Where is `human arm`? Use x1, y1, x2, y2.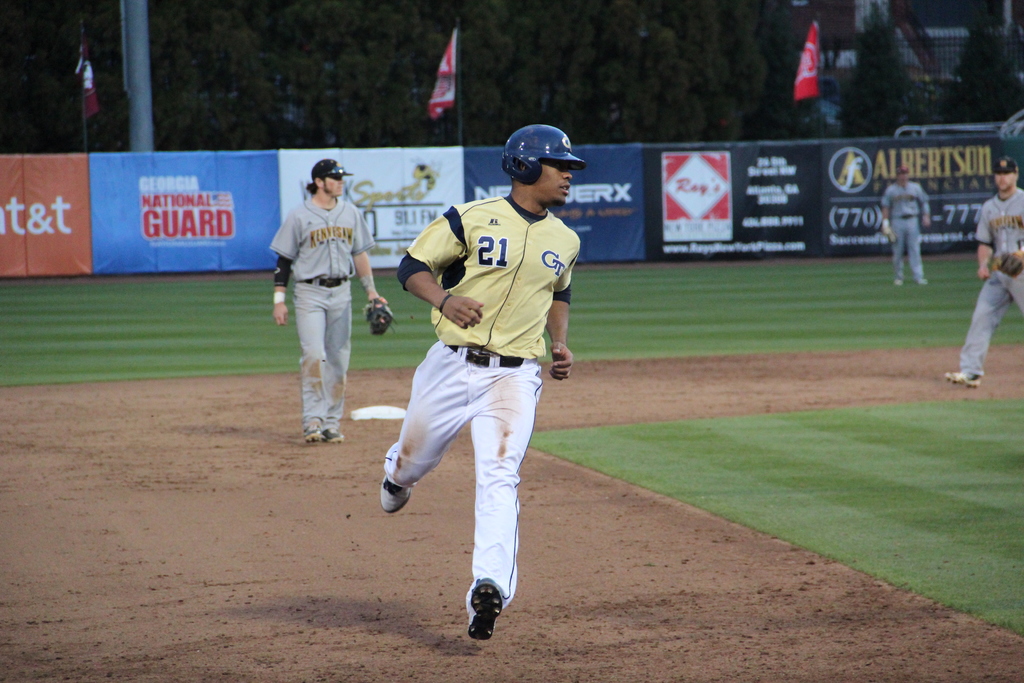
921, 183, 934, 230.
